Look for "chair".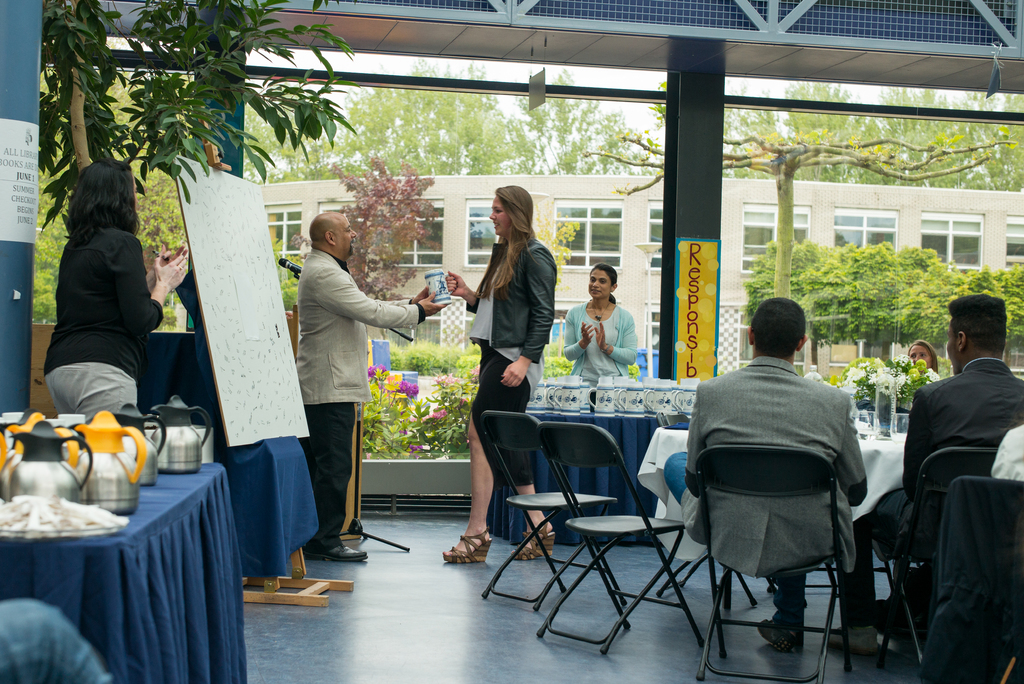
Found: pyautogui.locateOnScreen(924, 476, 1022, 681).
